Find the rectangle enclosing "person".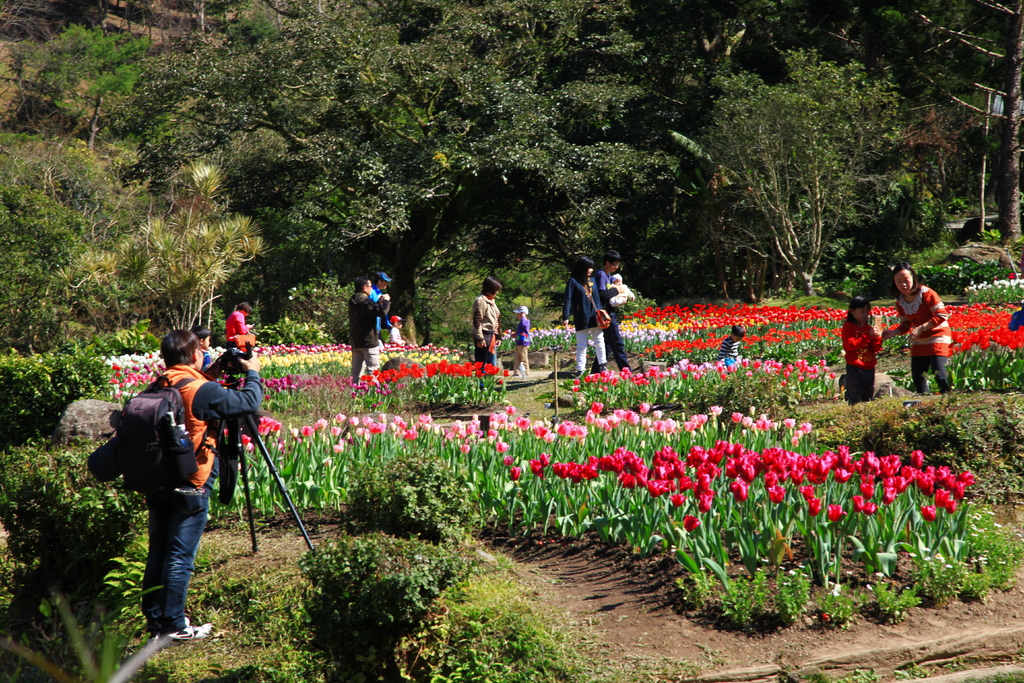
{"left": 116, "top": 330, "right": 253, "bottom": 642}.
